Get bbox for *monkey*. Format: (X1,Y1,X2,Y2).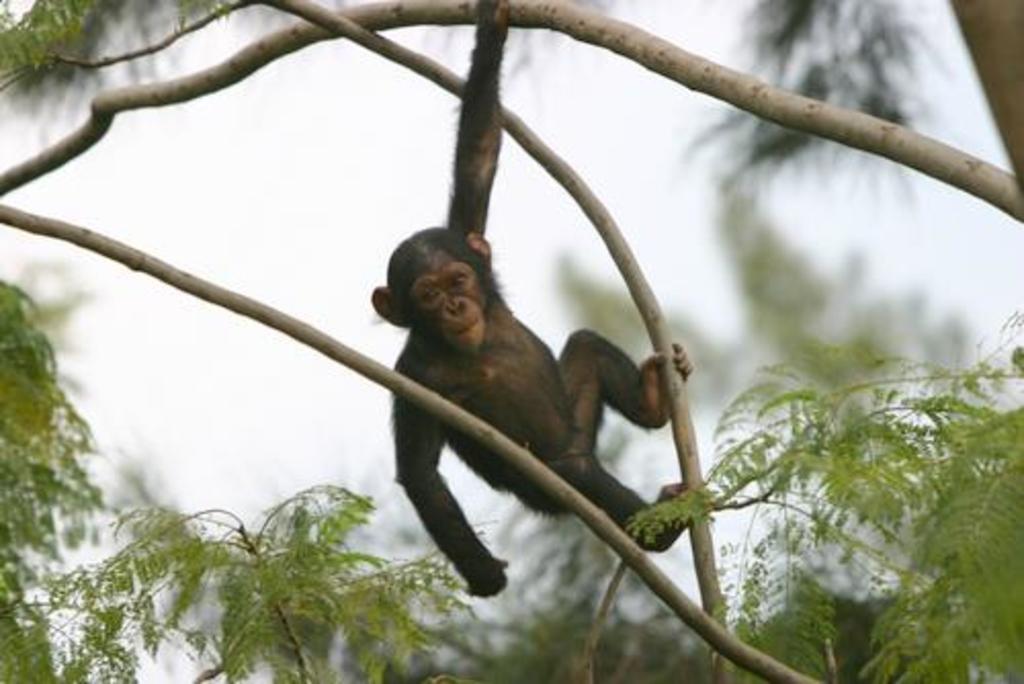
(375,0,692,594).
